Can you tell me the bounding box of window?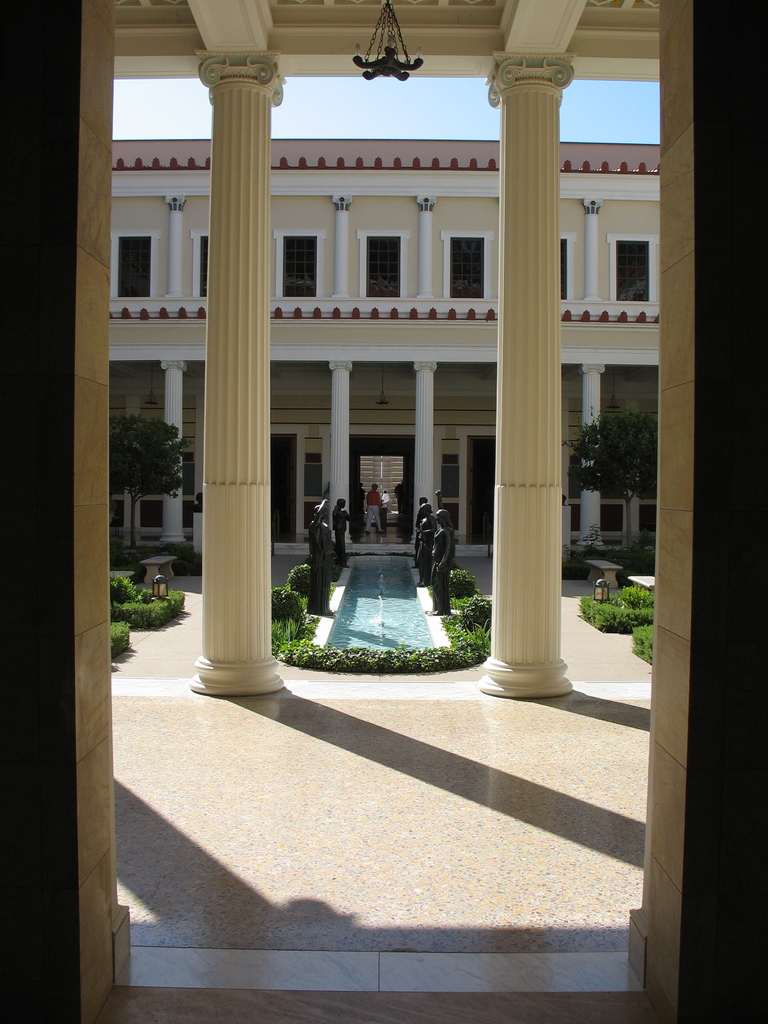
pyautogui.locateOnScreen(604, 501, 625, 532).
